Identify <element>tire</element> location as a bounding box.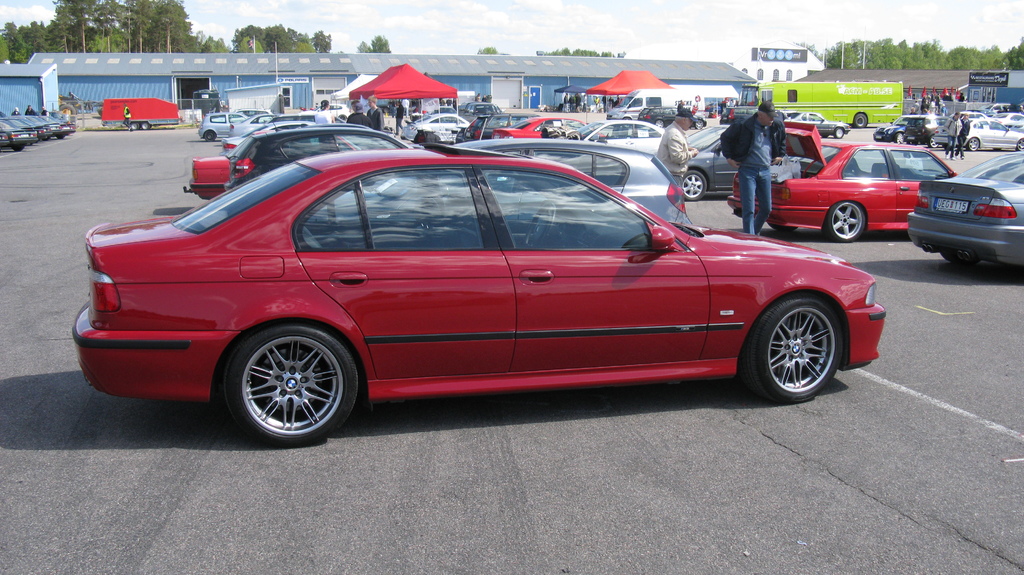
select_region(964, 137, 983, 152).
